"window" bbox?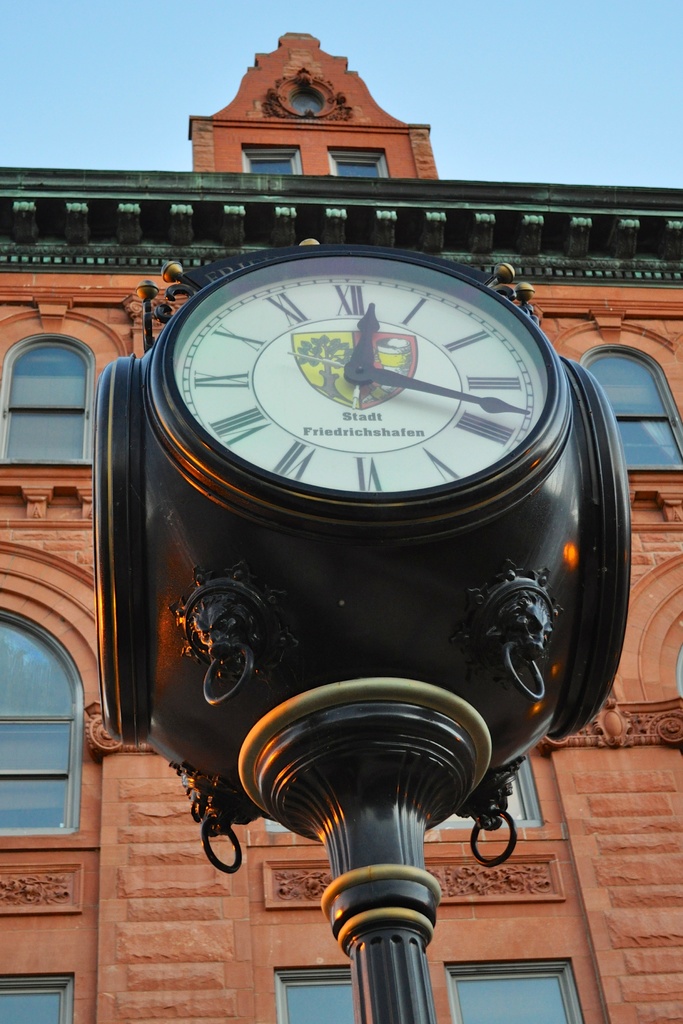
(x1=447, y1=958, x2=589, y2=1023)
